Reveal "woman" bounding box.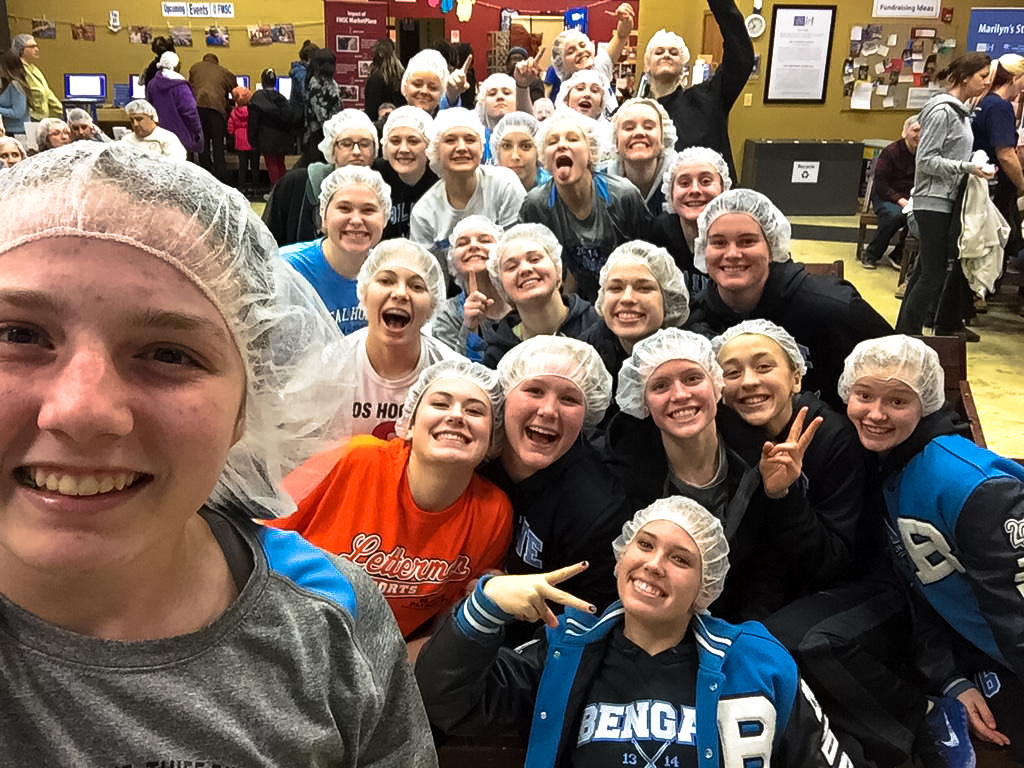
Revealed: x1=292, y1=30, x2=309, y2=110.
